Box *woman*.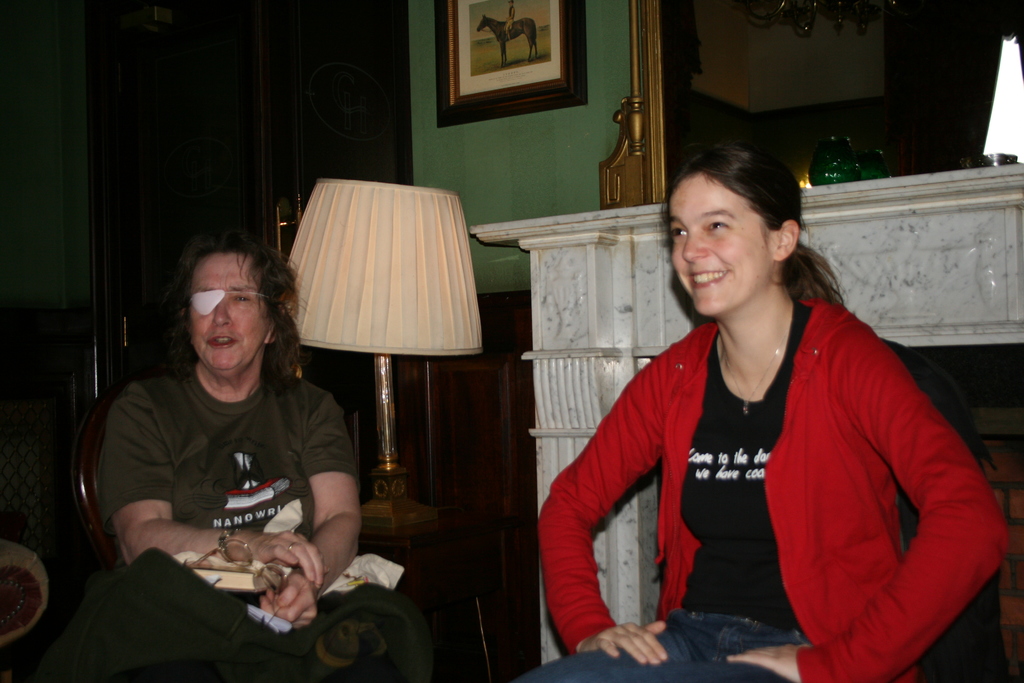
pyautogui.locateOnScreen(35, 233, 441, 682).
